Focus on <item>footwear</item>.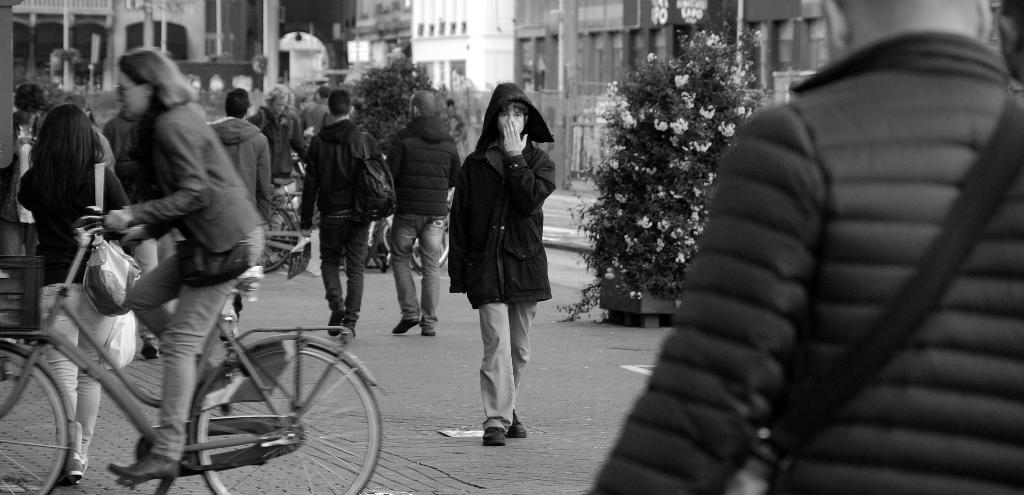
Focused at 140:341:158:353.
